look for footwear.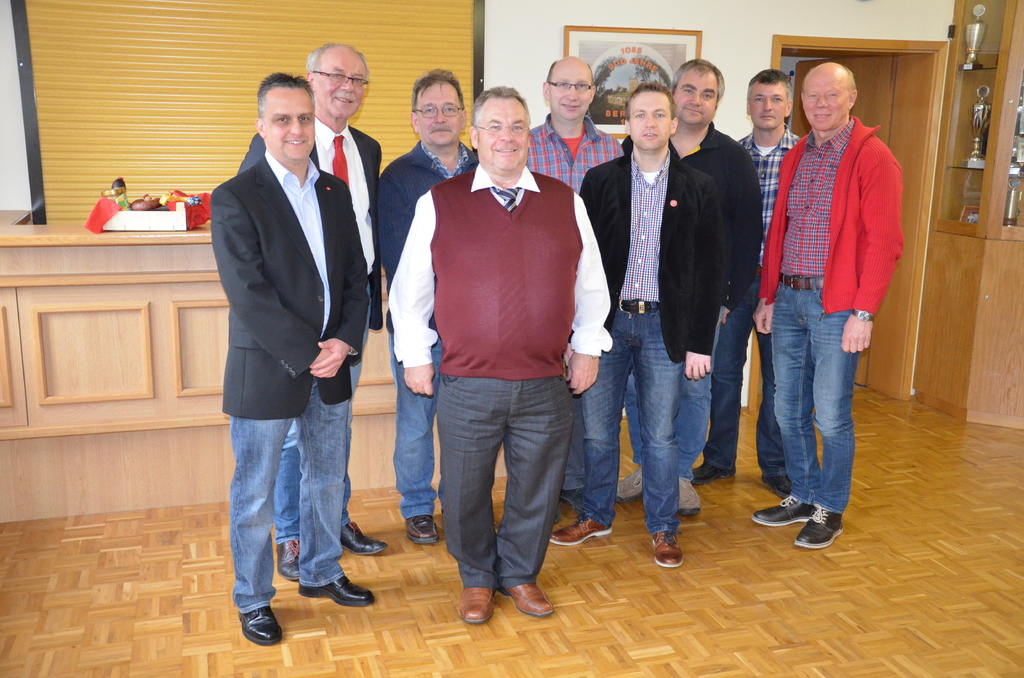
Found: 677:476:701:514.
